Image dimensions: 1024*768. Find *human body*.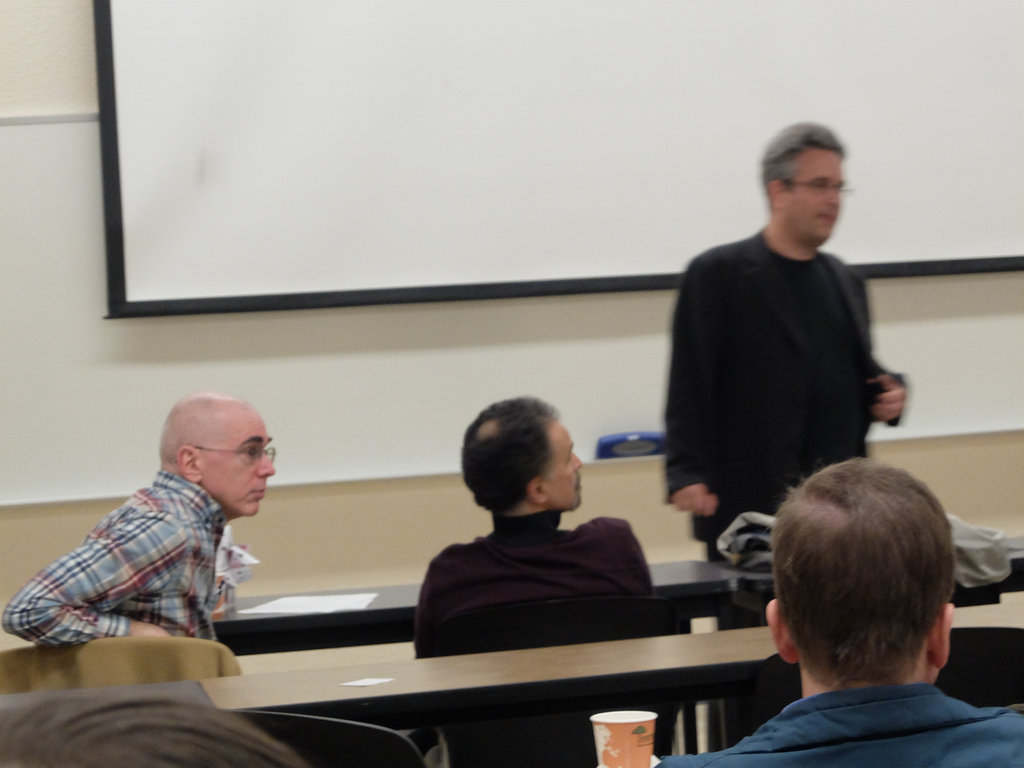
[678, 677, 1023, 767].
